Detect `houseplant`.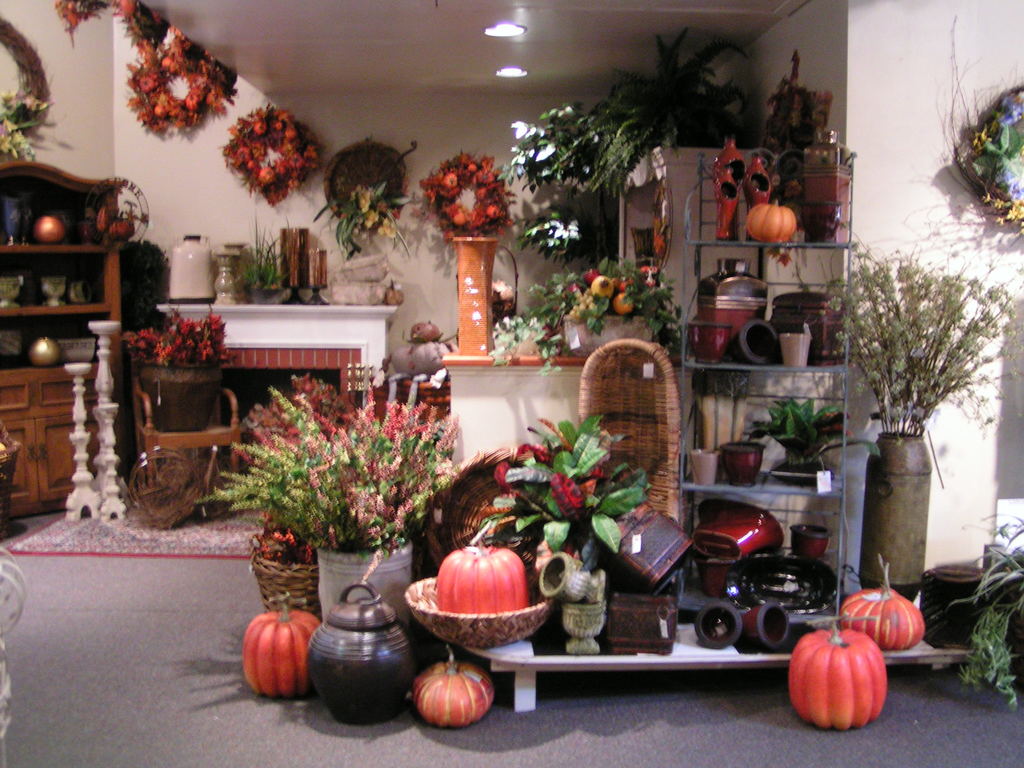
Detected at 200 371 473 625.
